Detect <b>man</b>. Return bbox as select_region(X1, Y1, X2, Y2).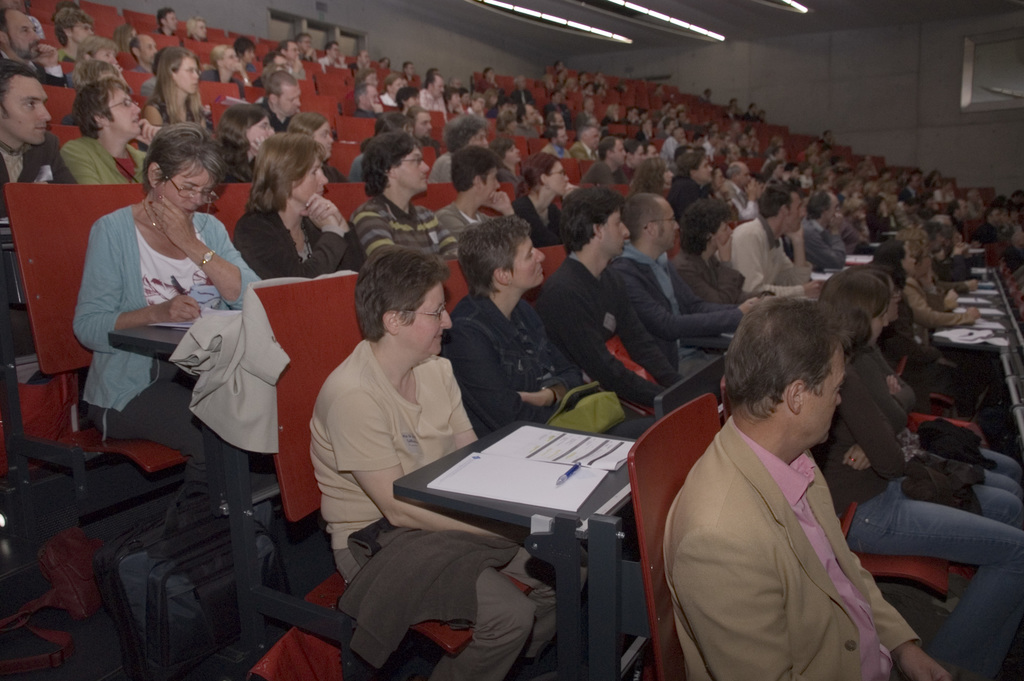
select_region(253, 70, 303, 135).
